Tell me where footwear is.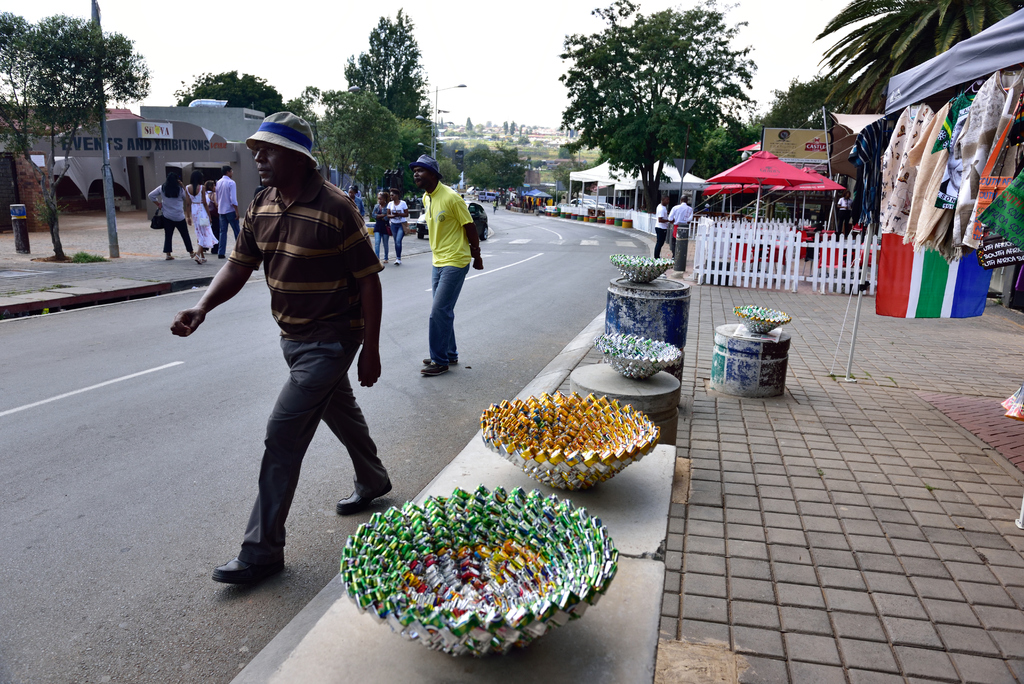
footwear is at BBox(421, 355, 459, 364).
